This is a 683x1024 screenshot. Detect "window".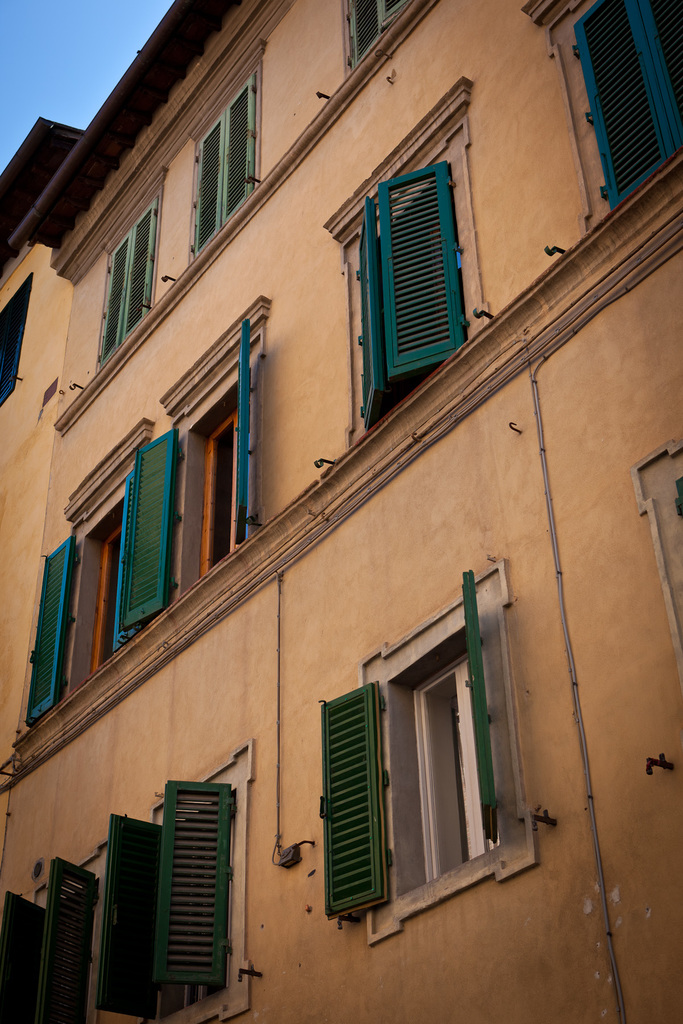
{"x1": 326, "y1": 651, "x2": 514, "y2": 928}.
